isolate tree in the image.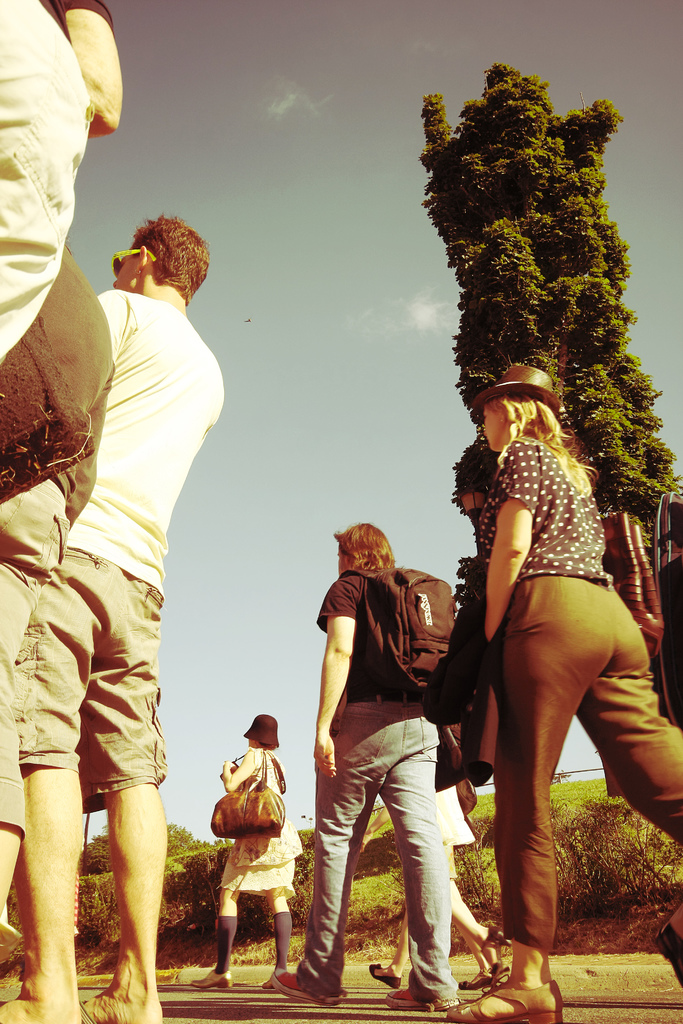
Isolated region: <box>174,818,211,867</box>.
